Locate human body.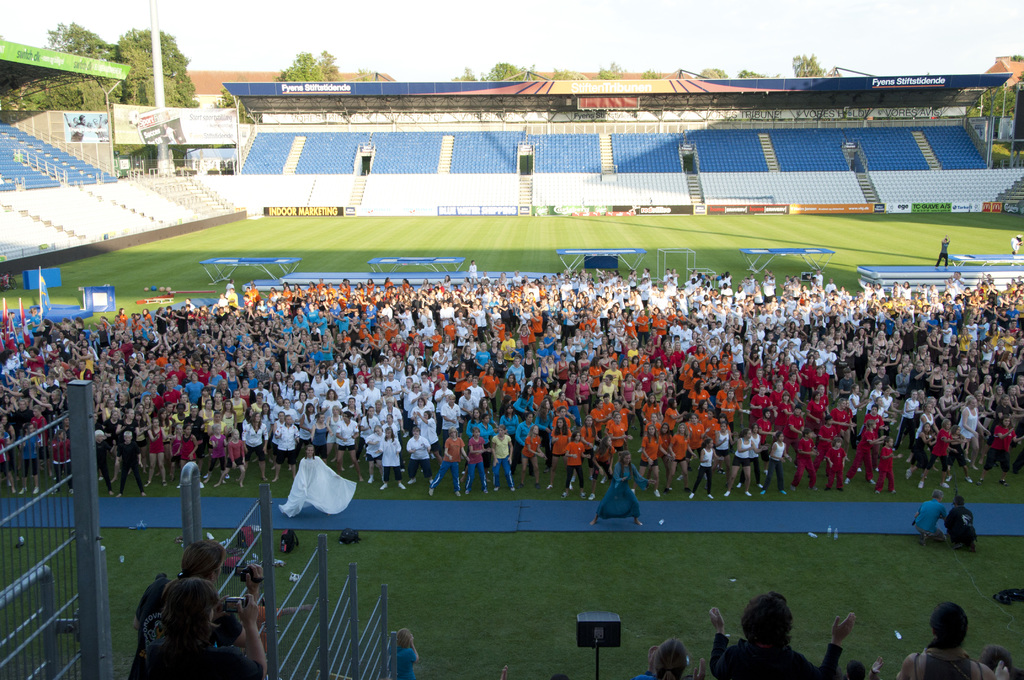
Bounding box: box(979, 344, 989, 360).
